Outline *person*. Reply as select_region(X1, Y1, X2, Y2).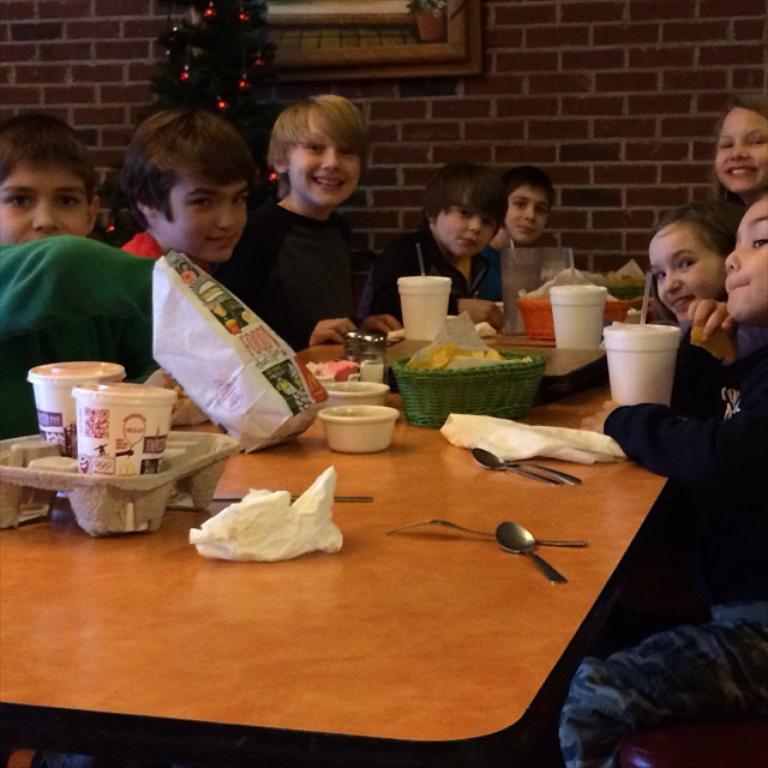
select_region(234, 86, 389, 346).
